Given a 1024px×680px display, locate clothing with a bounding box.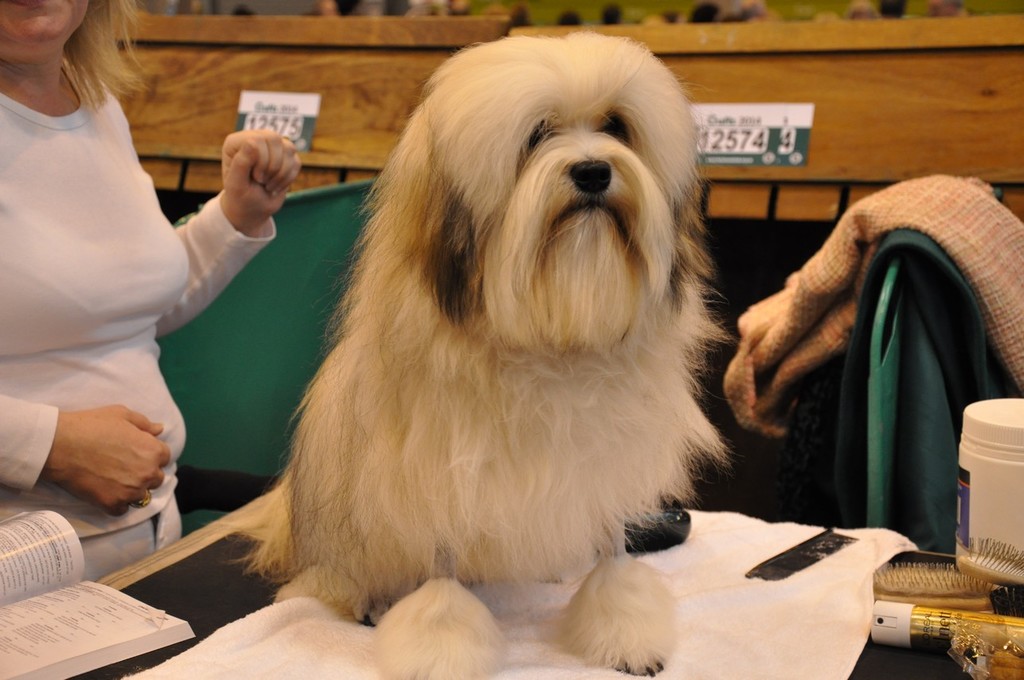
Located: bbox=(723, 174, 1023, 439).
